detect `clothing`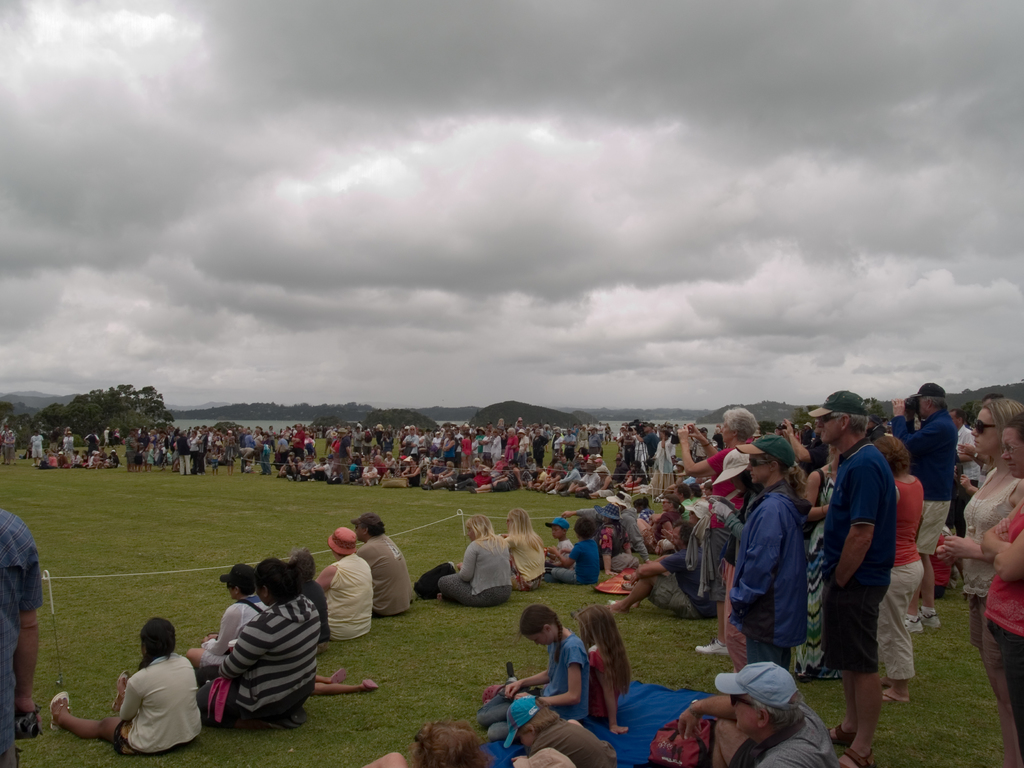
(left=902, top=417, right=954, bottom=494)
